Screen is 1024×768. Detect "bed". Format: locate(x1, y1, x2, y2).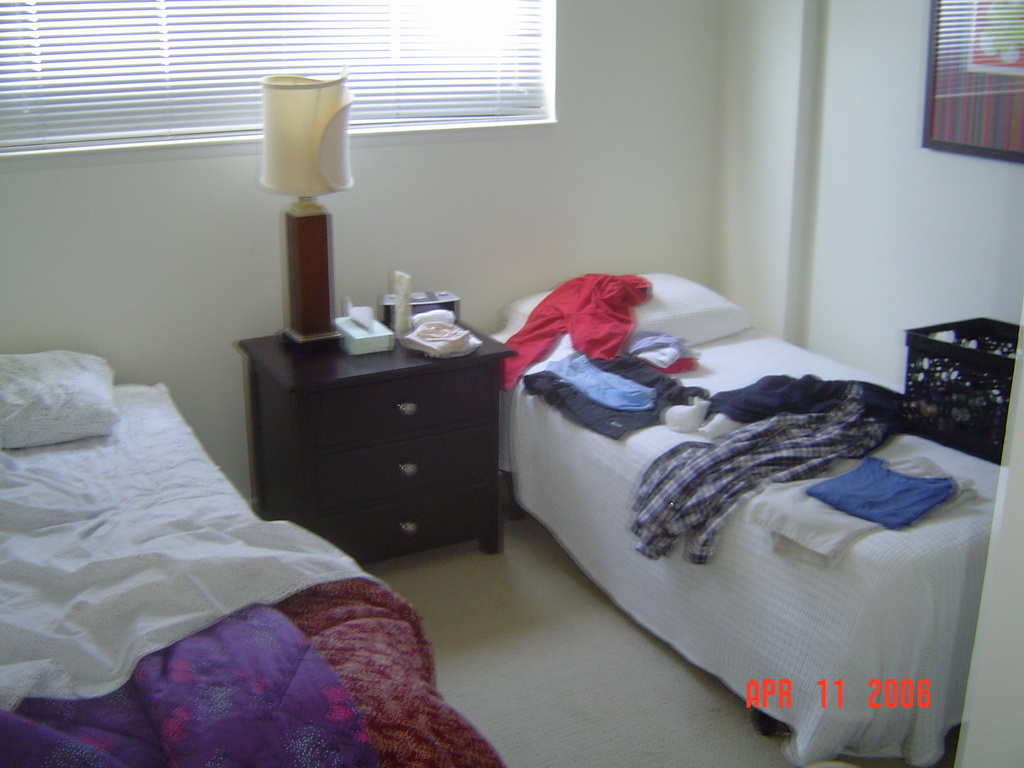
locate(0, 353, 509, 767).
